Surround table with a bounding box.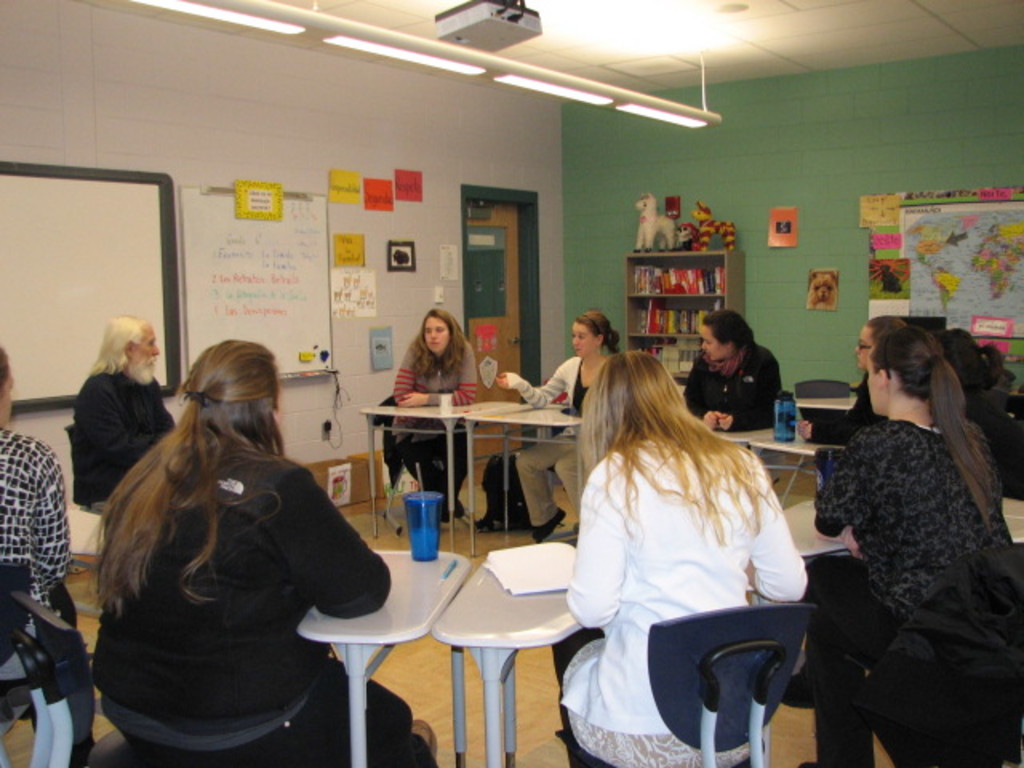
crop(469, 408, 582, 555).
